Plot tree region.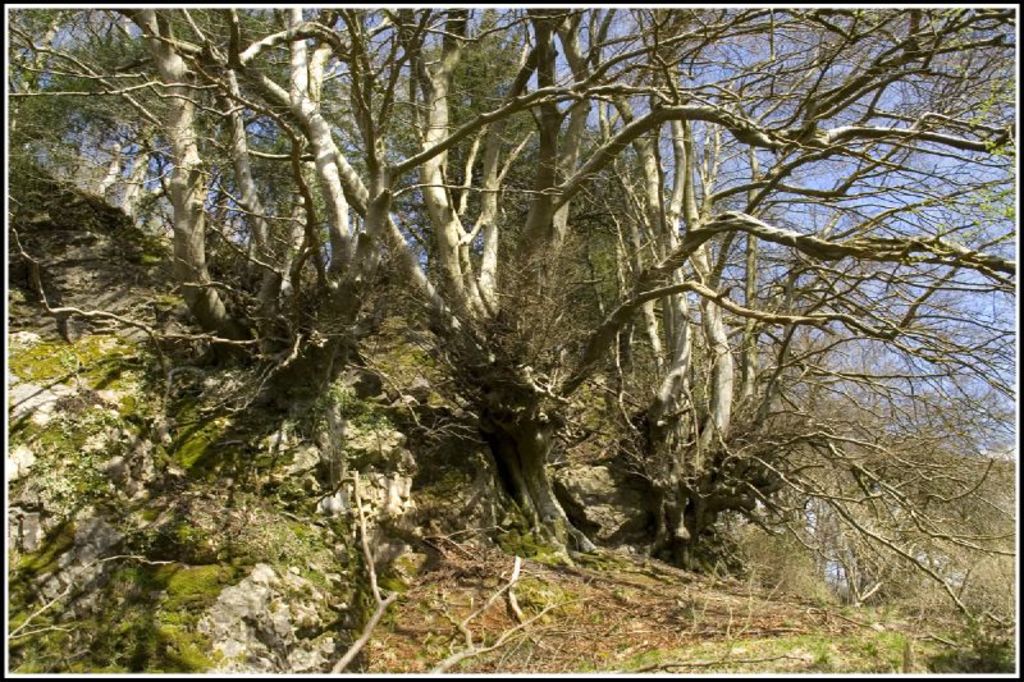
Plotted at 14,0,493,600.
